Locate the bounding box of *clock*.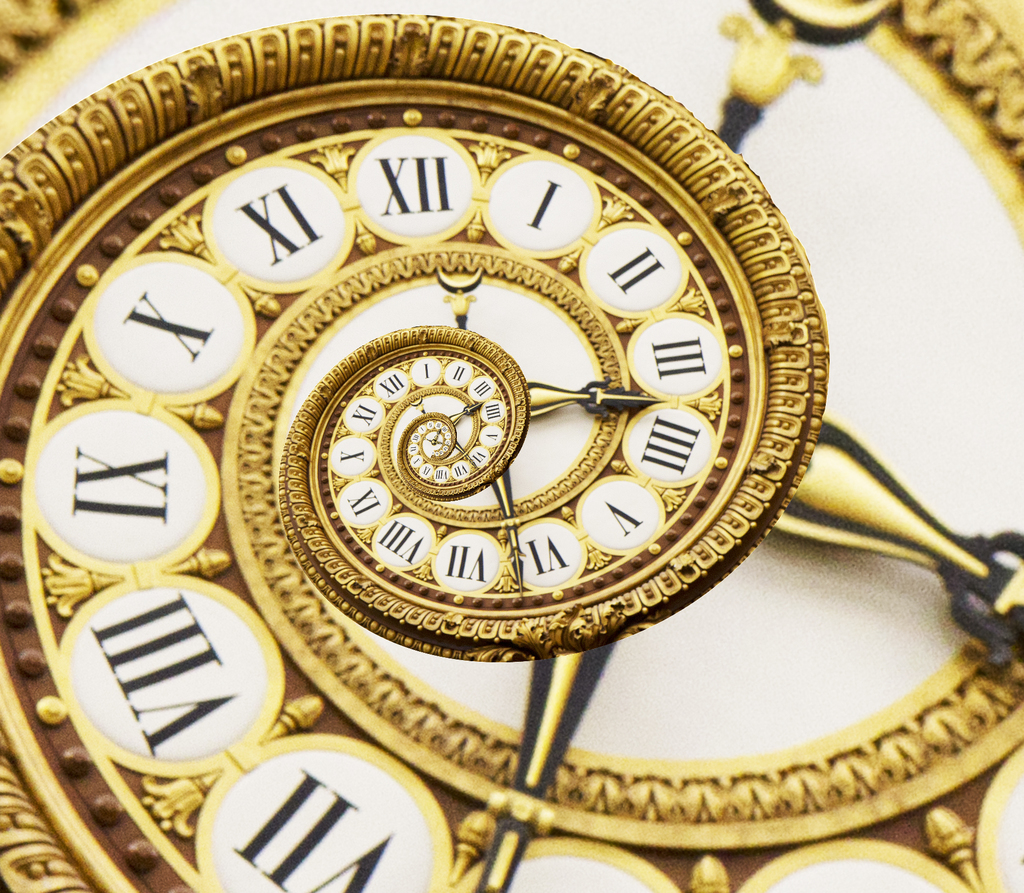
Bounding box: detection(0, 0, 1018, 892).
